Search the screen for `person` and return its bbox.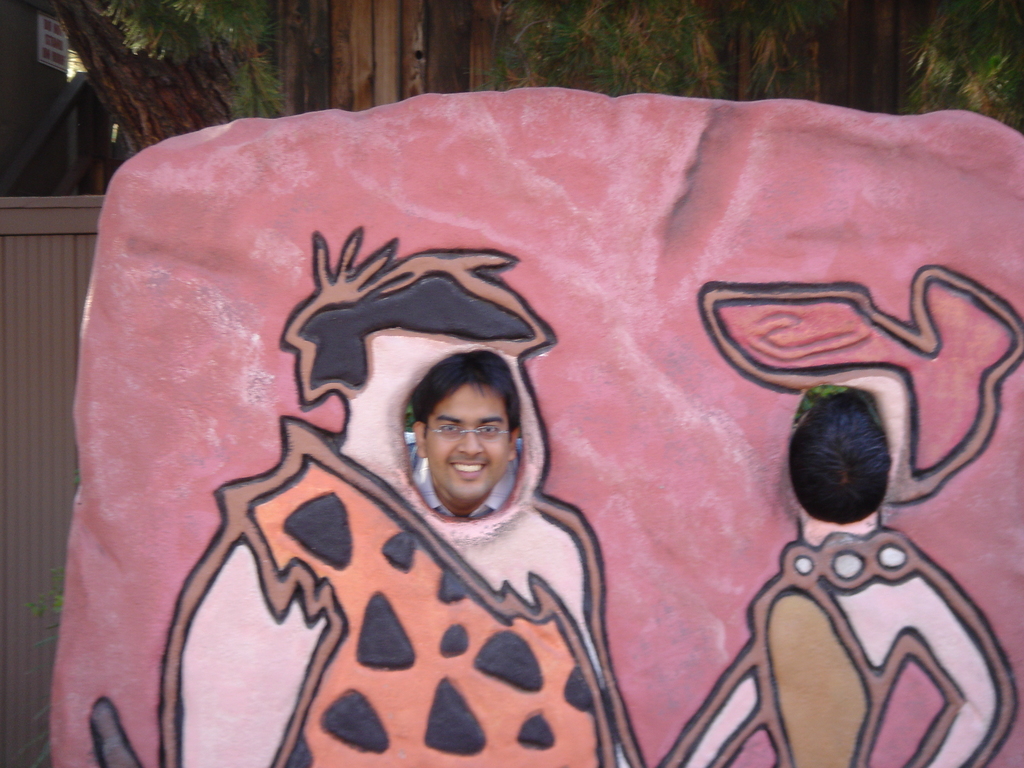
Found: <box>408,346,520,508</box>.
